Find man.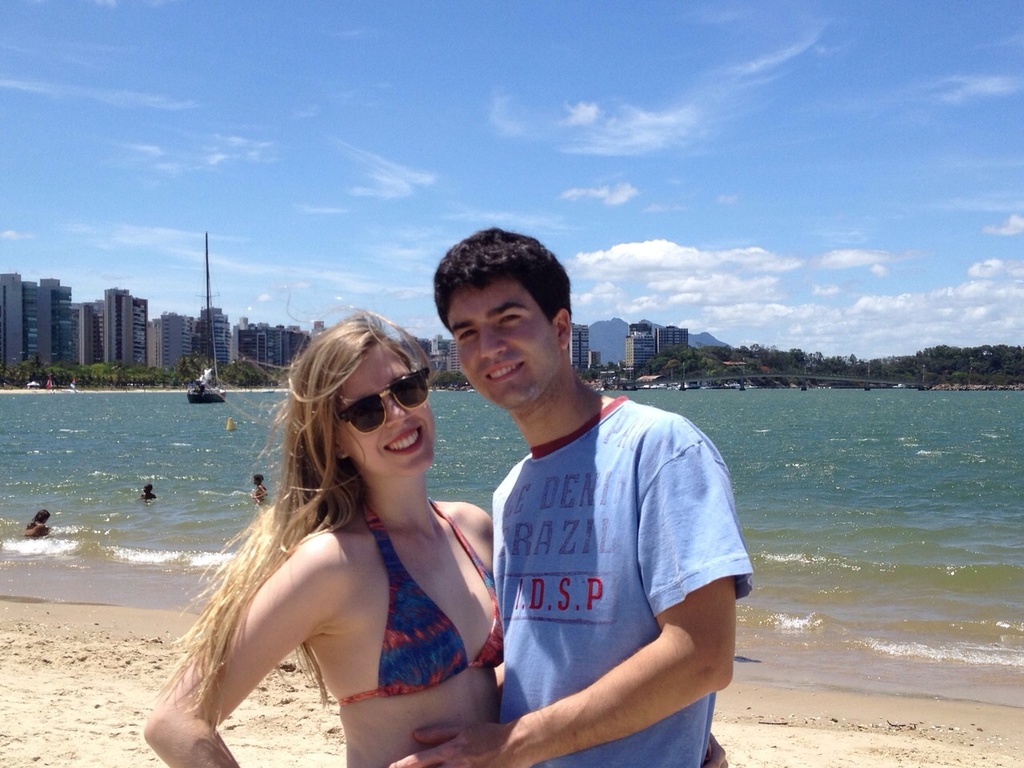
<bbox>416, 246, 737, 767</bbox>.
